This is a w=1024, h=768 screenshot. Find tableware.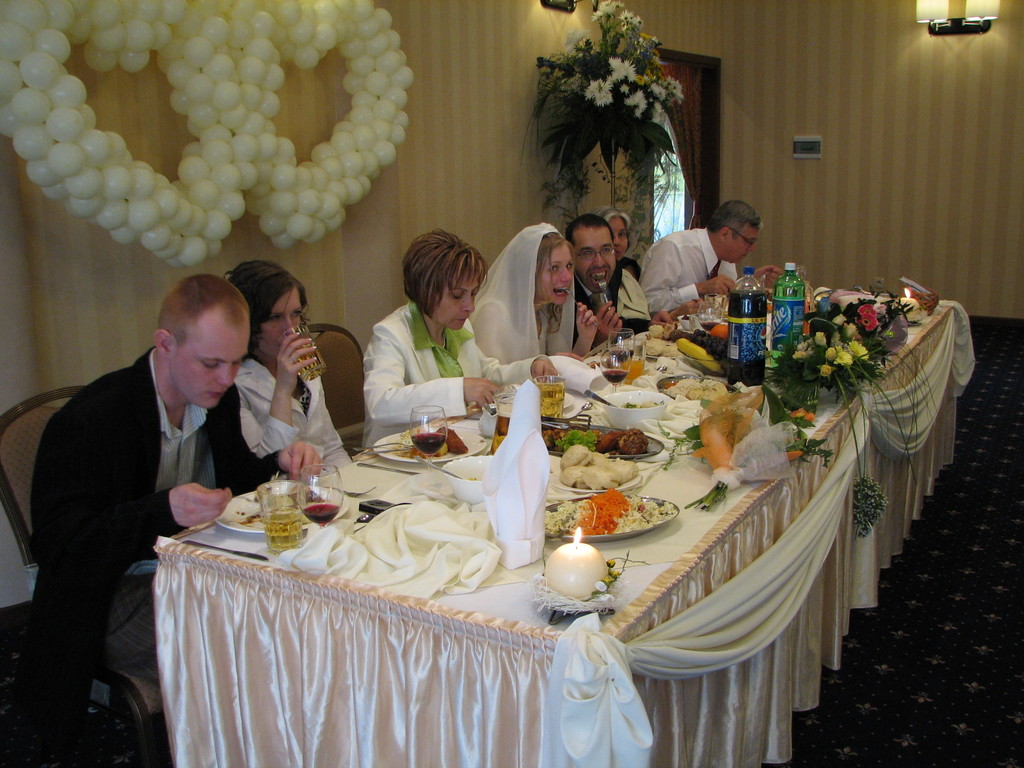
Bounding box: bbox(696, 304, 727, 330).
